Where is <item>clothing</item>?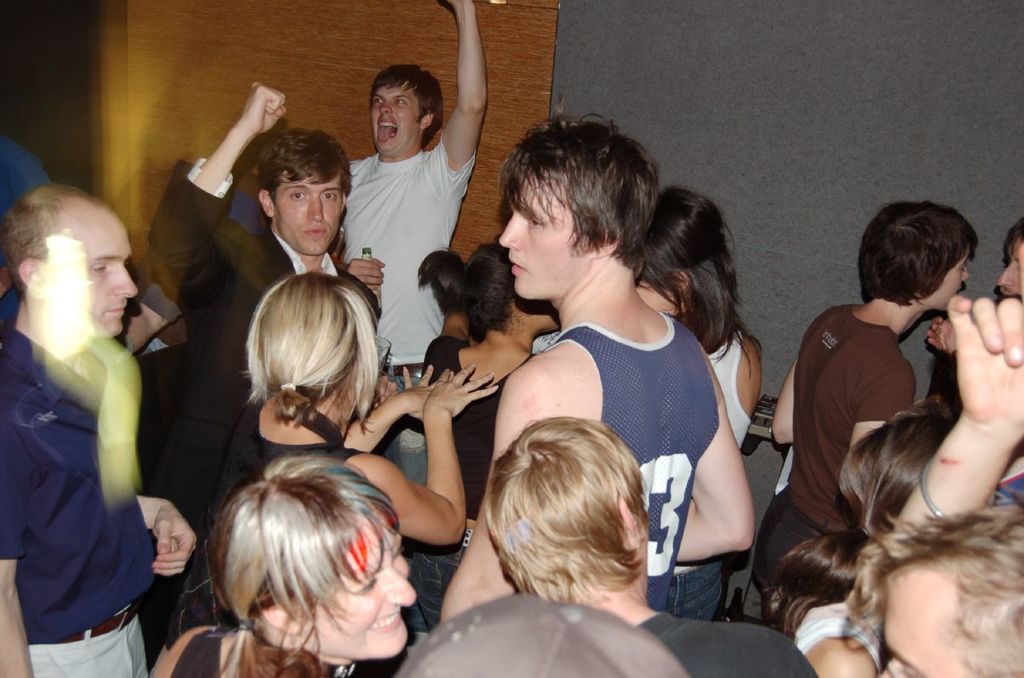
rect(164, 620, 377, 677).
